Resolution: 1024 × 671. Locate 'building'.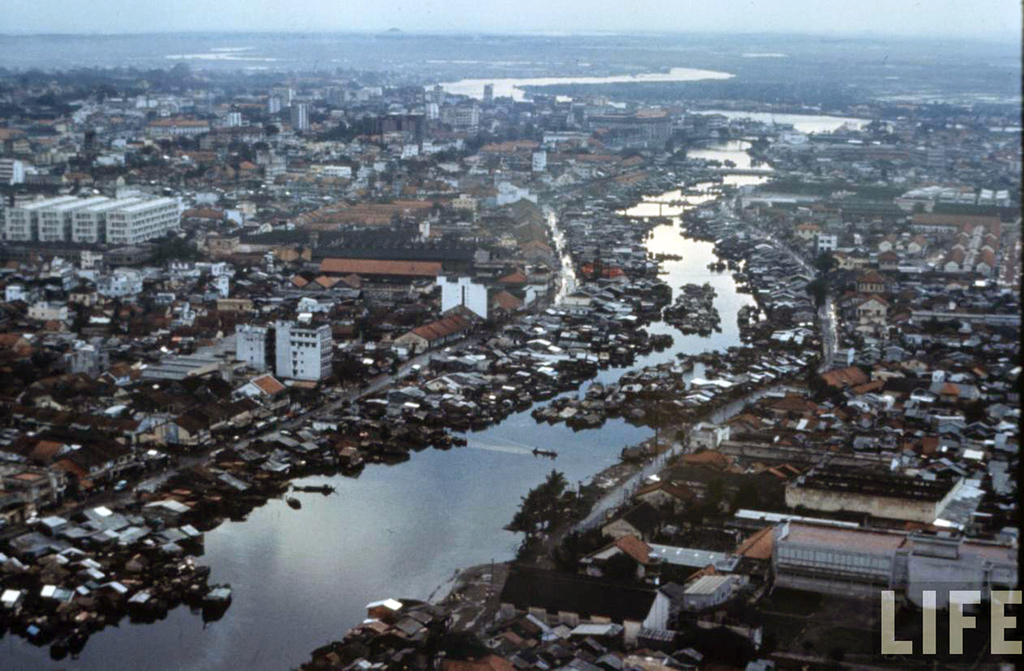
left=0, top=129, right=34, bottom=152.
